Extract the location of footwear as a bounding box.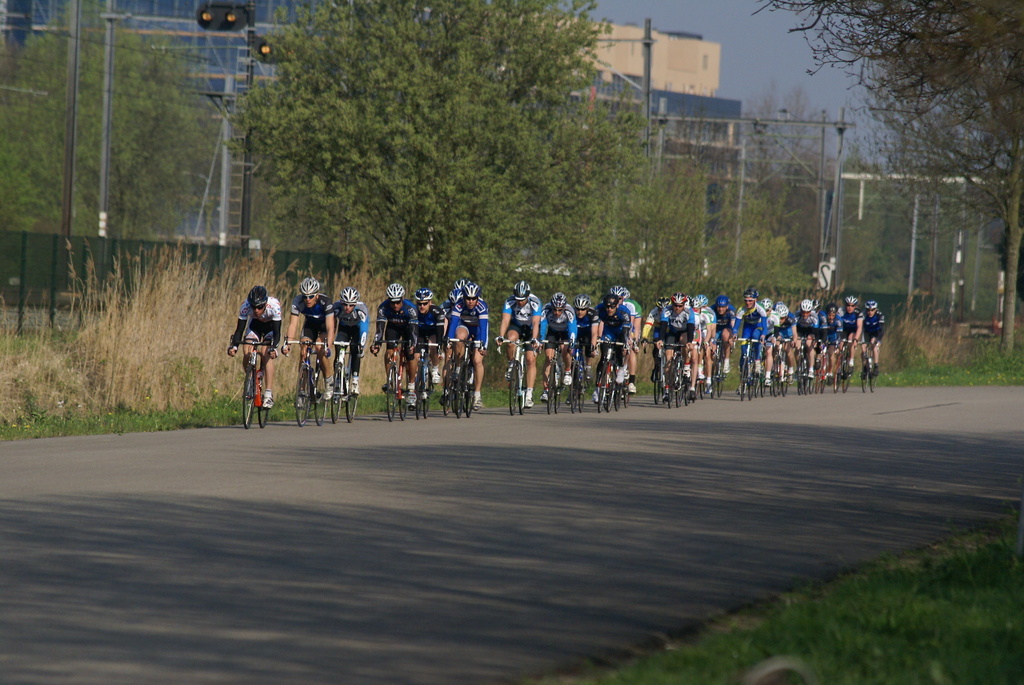
<box>405,385,414,407</box>.
